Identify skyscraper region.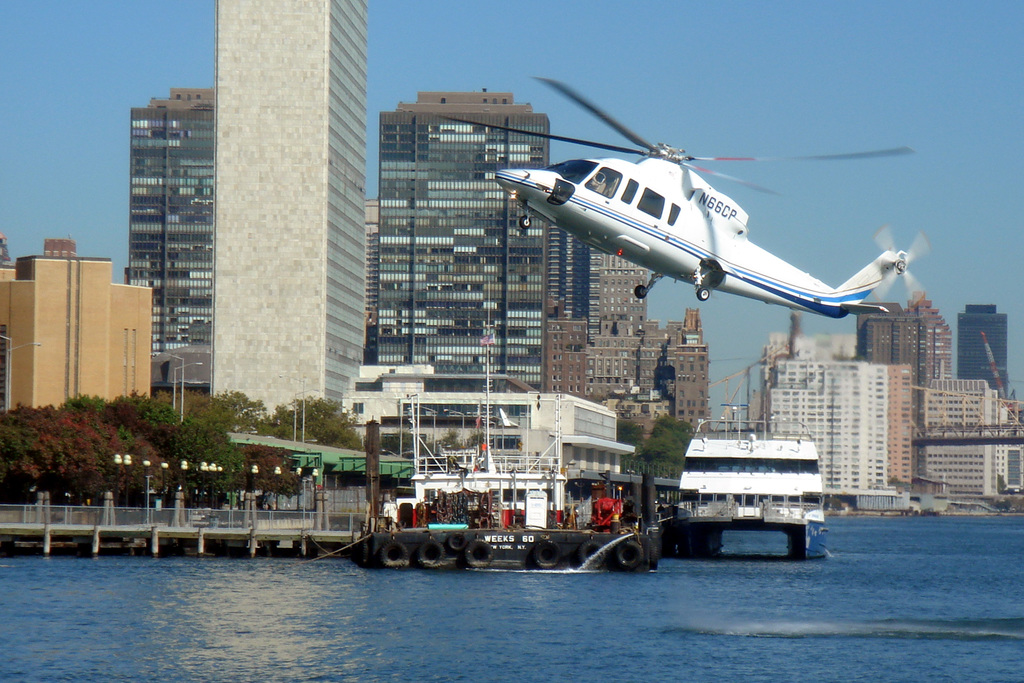
Region: Rect(556, 234, 713, 435).
